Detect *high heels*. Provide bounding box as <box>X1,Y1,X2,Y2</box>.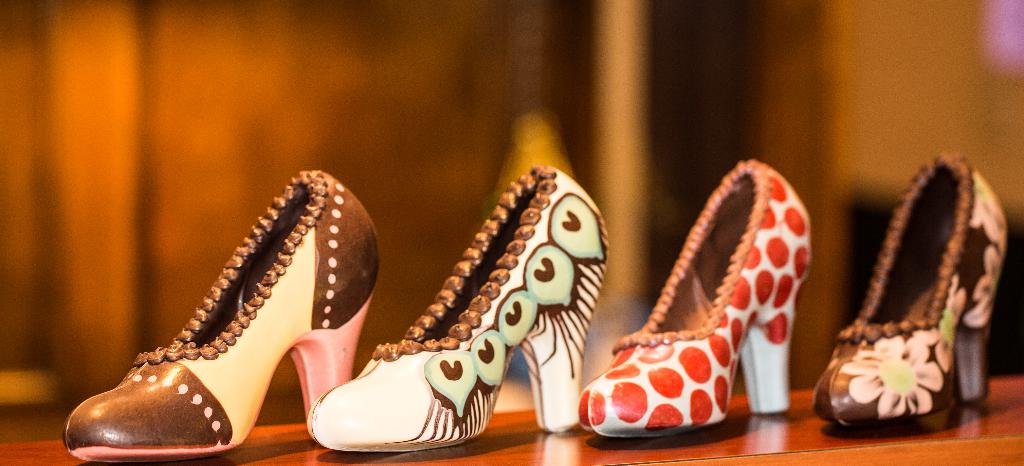
<box>309,166,610,446</box>.
